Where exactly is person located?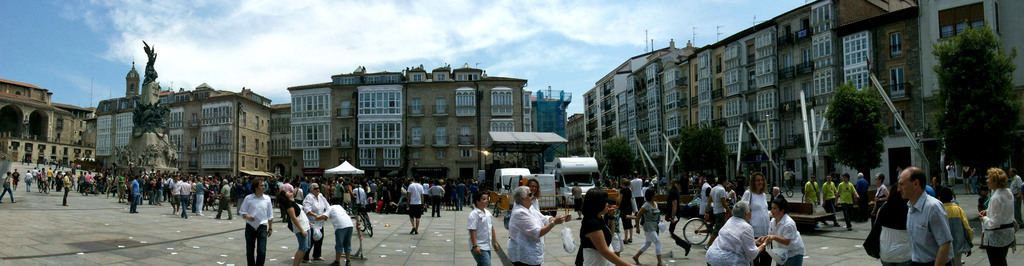
Its bounding box is x1=826, y1=171, x2=839, y2=220.
